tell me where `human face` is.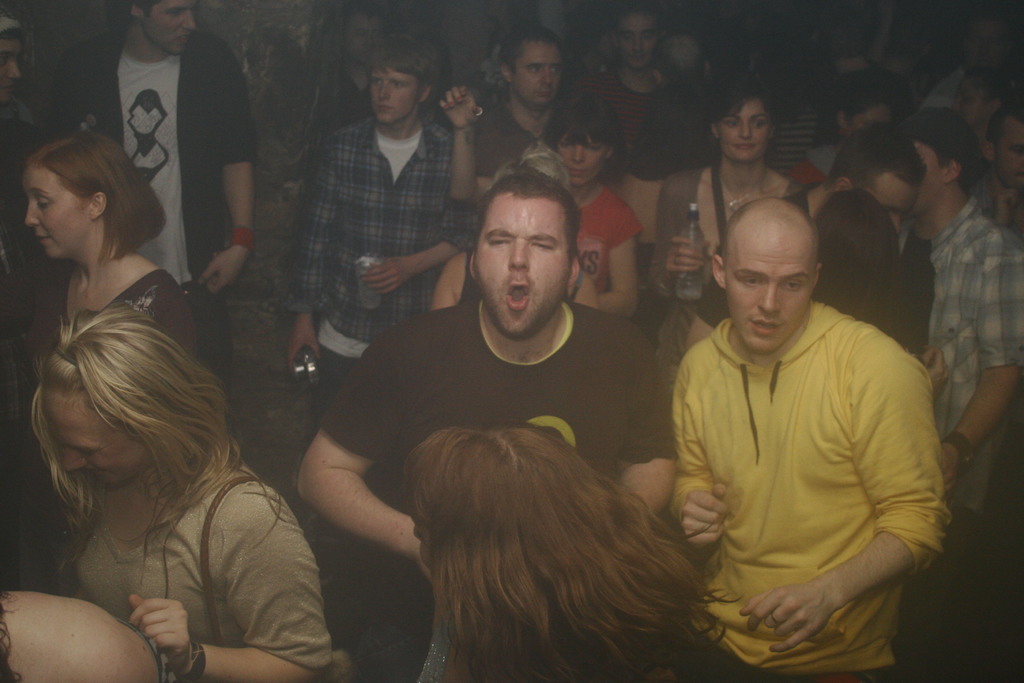
`human face` is at (873, 174, 919, 236).
